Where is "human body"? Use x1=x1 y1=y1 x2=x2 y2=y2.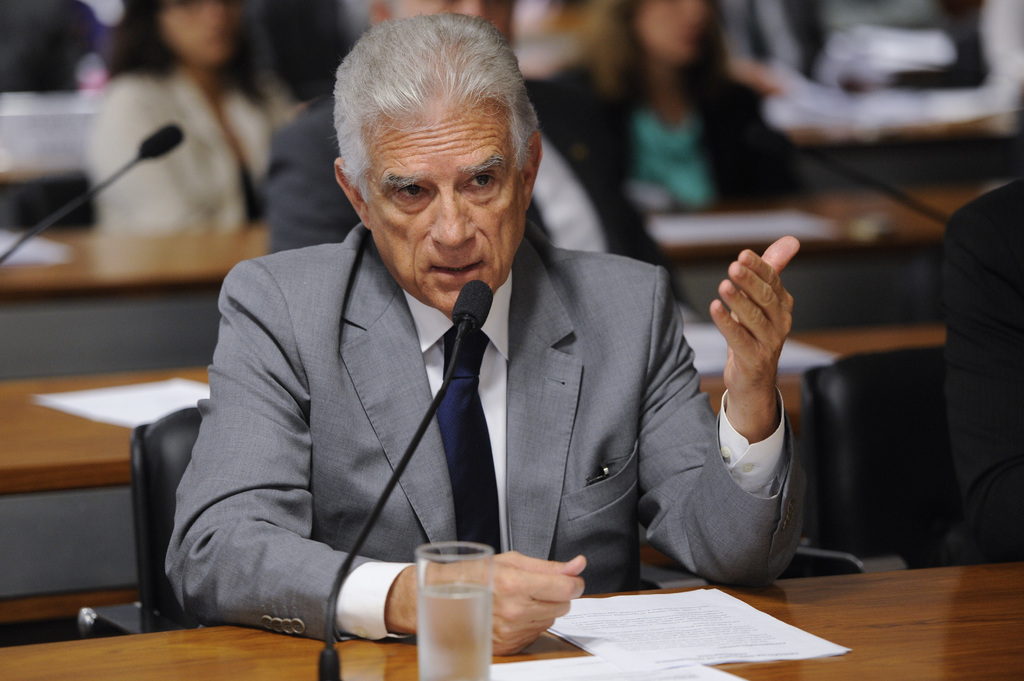
x1=131 y1=85 x2=811 y2=670.
